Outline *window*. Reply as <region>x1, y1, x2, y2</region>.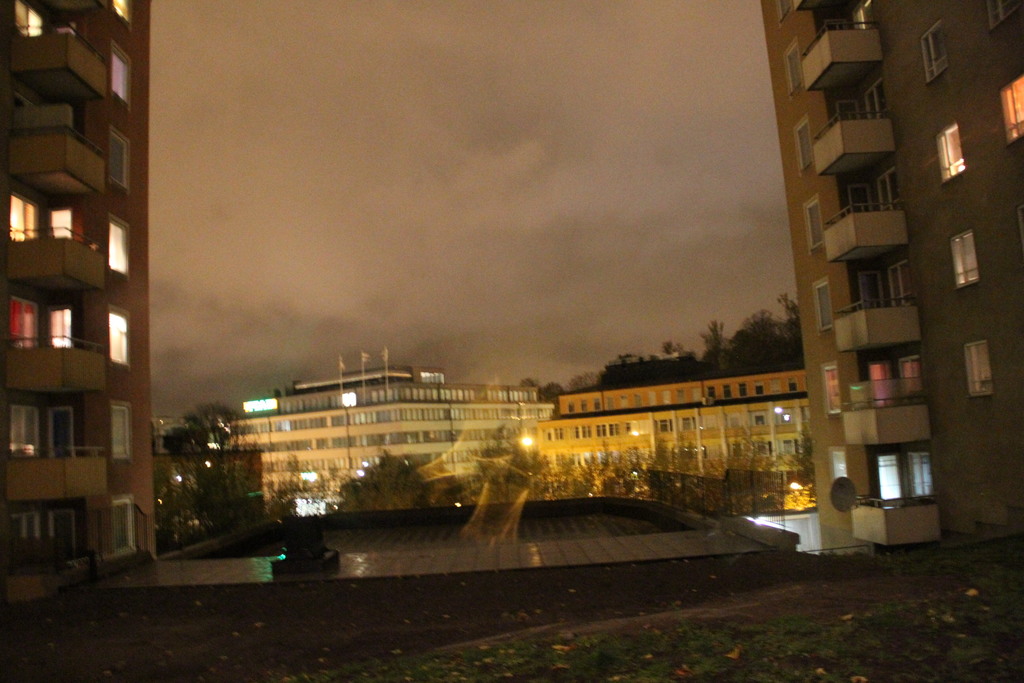
<region>871, 438, 947, 516</region>.
